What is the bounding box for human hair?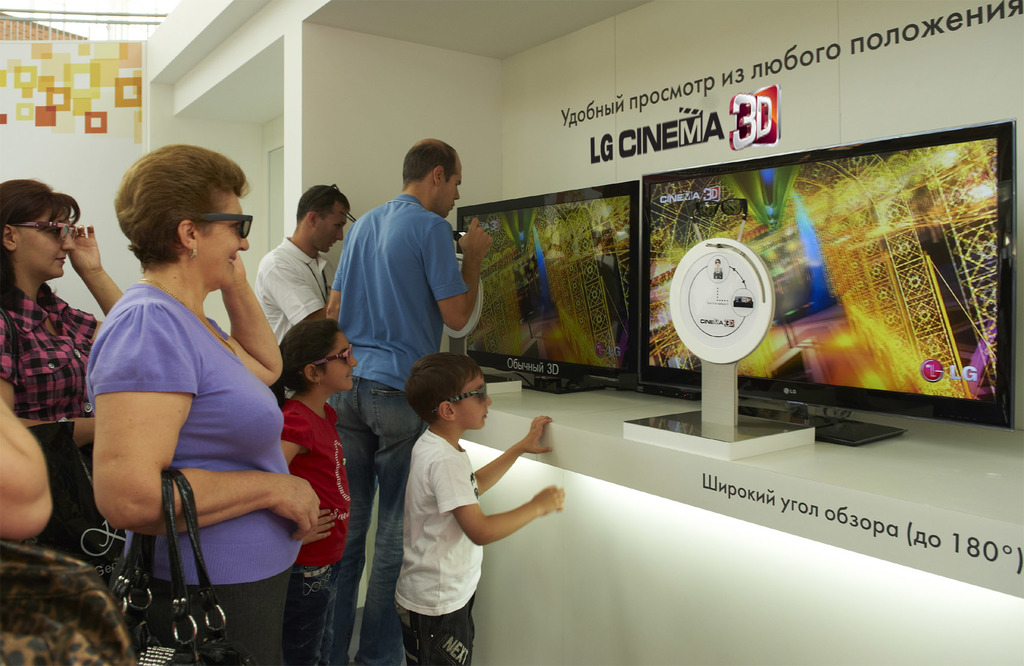
<box>268,318,340,407</box>.
